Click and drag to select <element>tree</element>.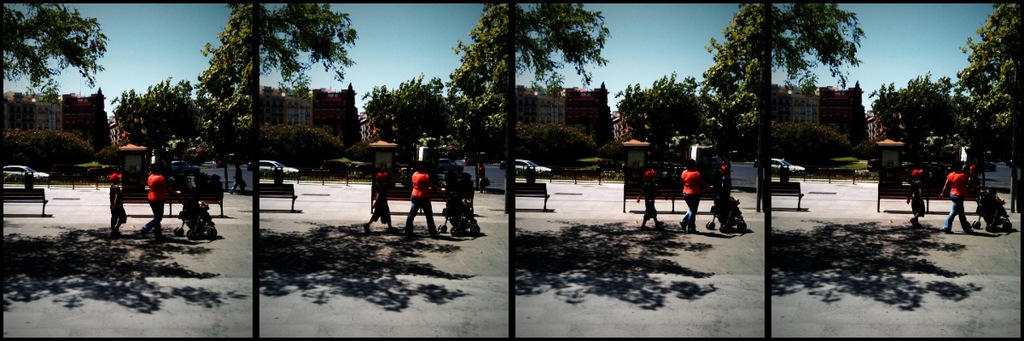
Selection: (108,70,215,170).
